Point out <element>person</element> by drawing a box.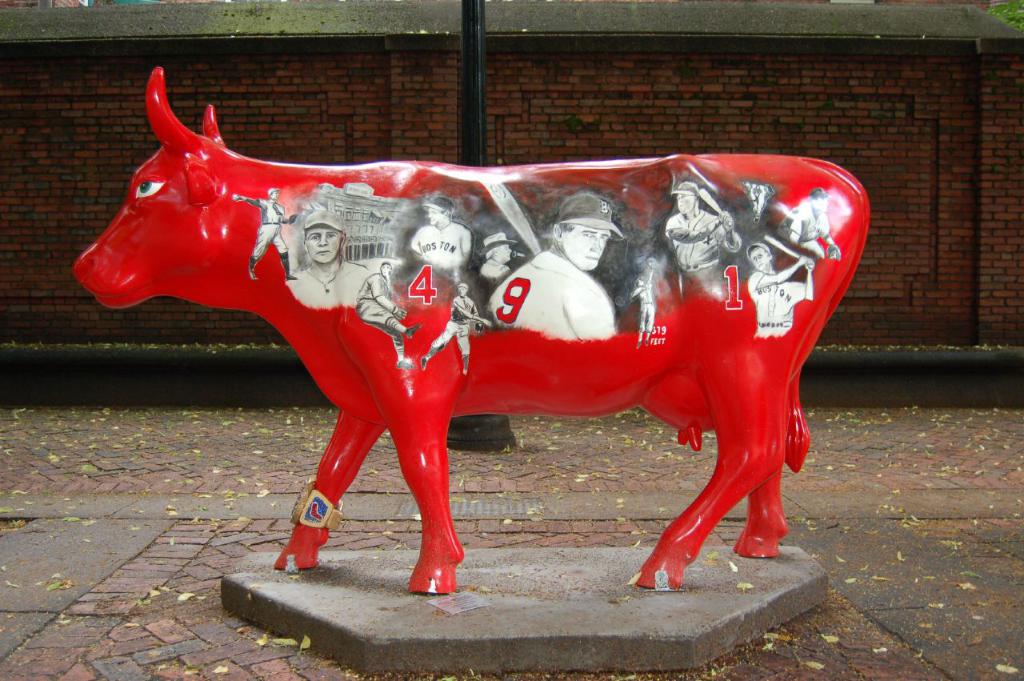
bbox=[357, 261, 419, 340].
